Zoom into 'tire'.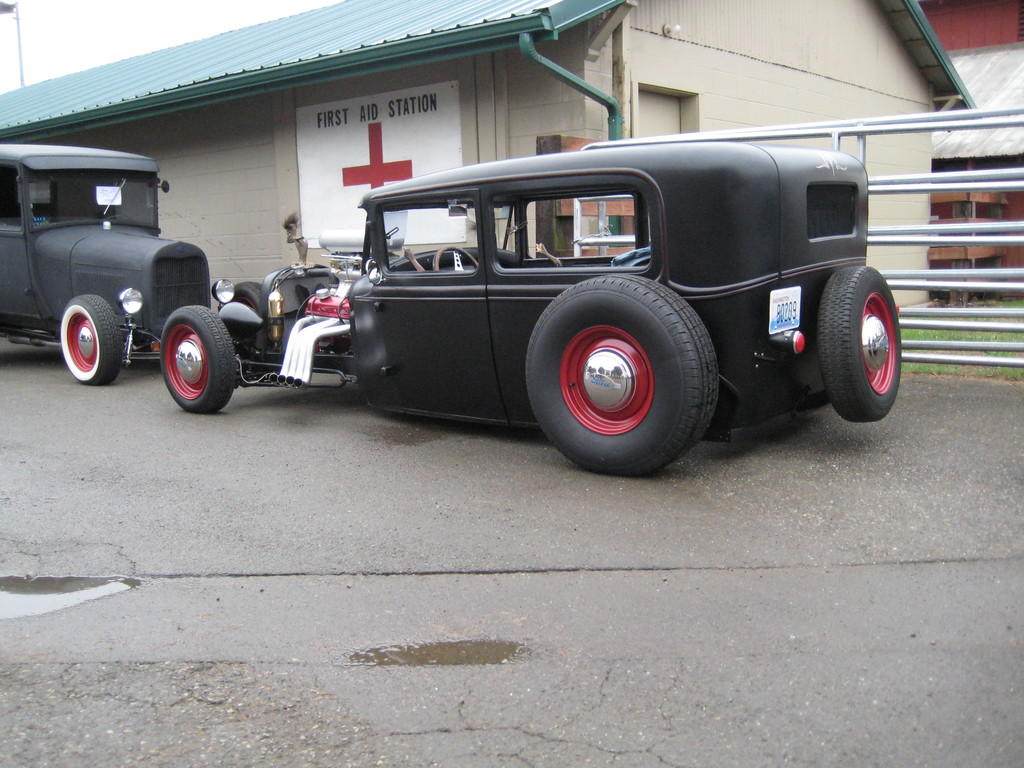
Zoom target: 817:266:902:422.
